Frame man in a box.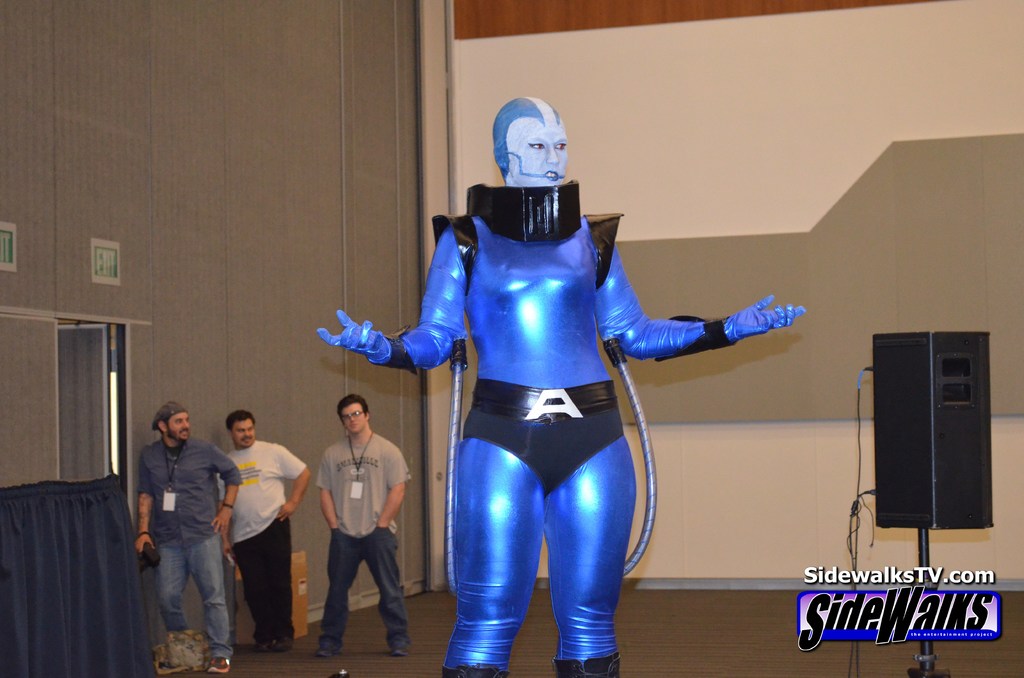
314, 396, 415, 663.
